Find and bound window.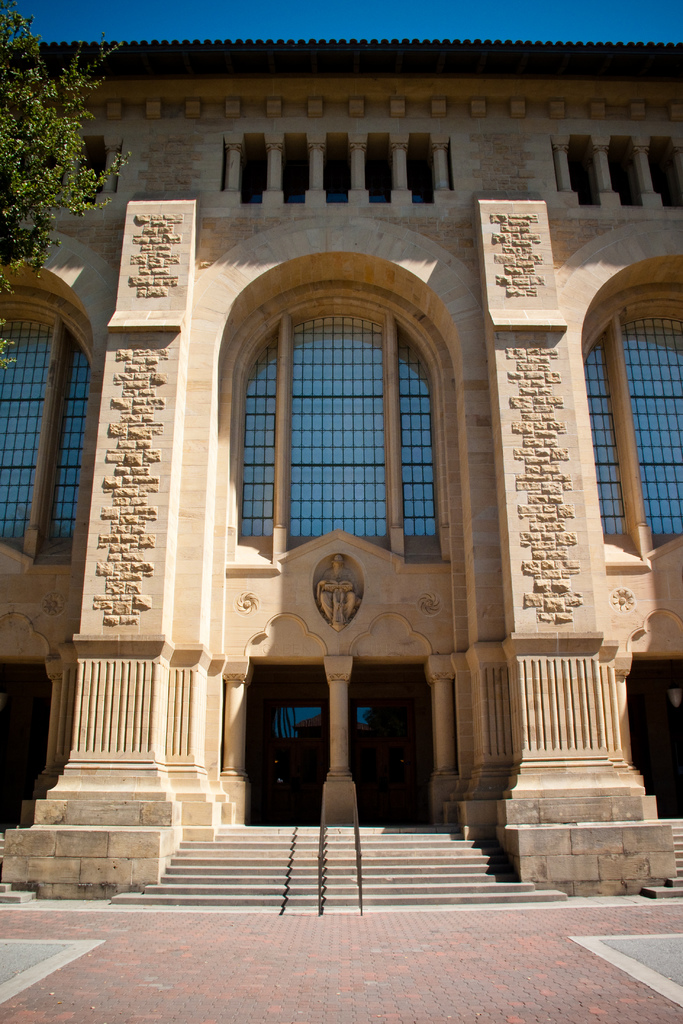
Bound: 604:321:682:535.
